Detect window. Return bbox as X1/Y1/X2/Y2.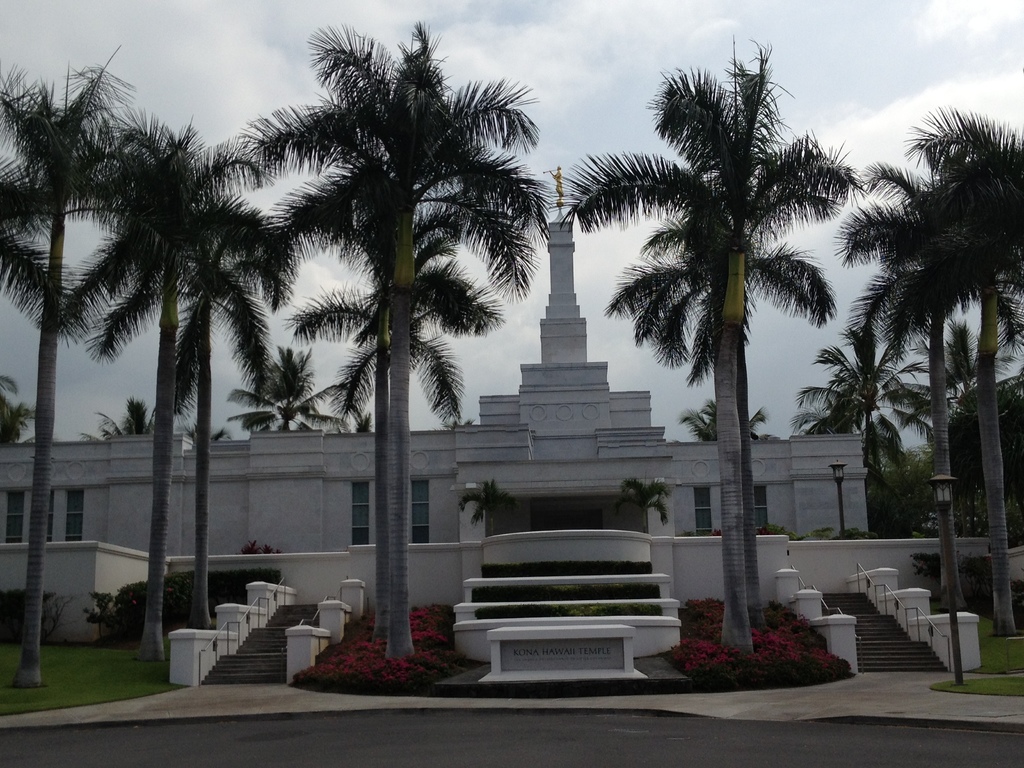
755/485/769/532.
